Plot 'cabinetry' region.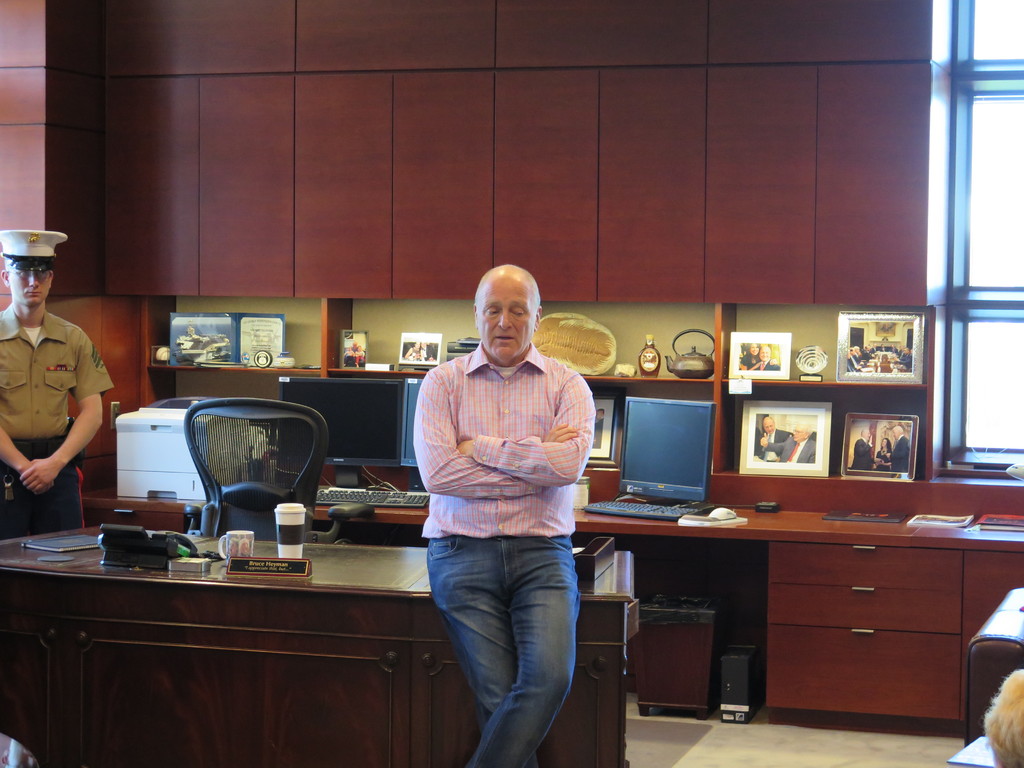
Plotted at crop(0, 516, 644, 767).
